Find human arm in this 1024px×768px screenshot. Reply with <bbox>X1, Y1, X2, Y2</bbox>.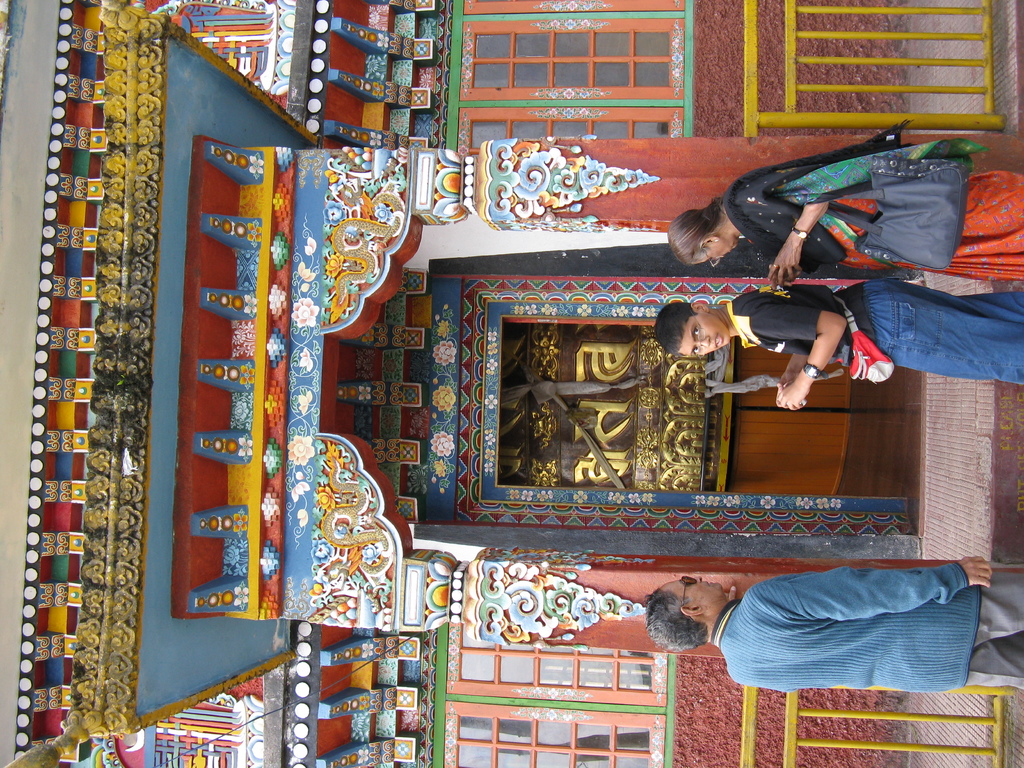
<bbox>767, 349, 803, 396</bbox>.
